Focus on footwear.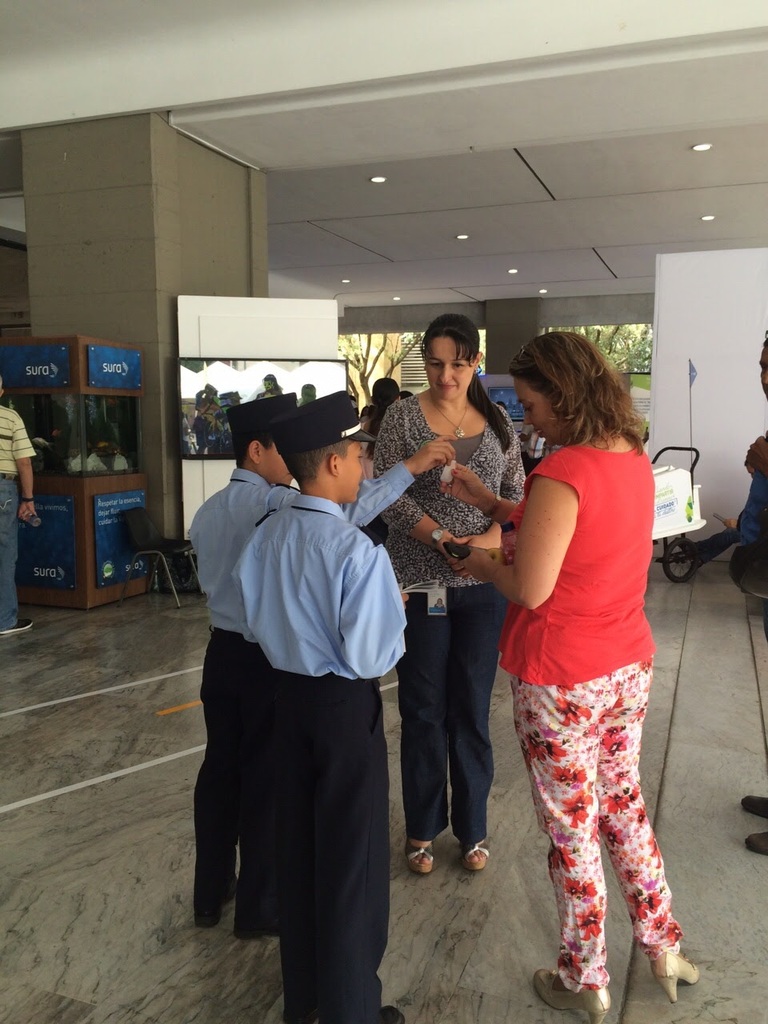
Focused at select_region(378, 1003, 407, 1023).
